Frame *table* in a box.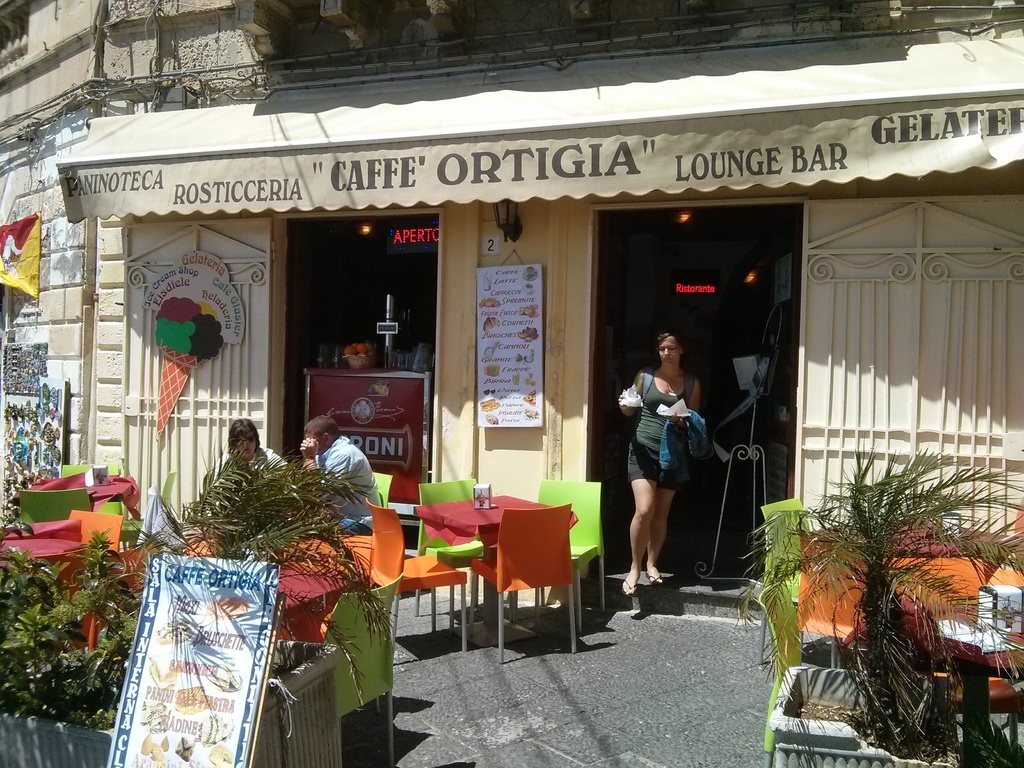
417 487 557 659.
